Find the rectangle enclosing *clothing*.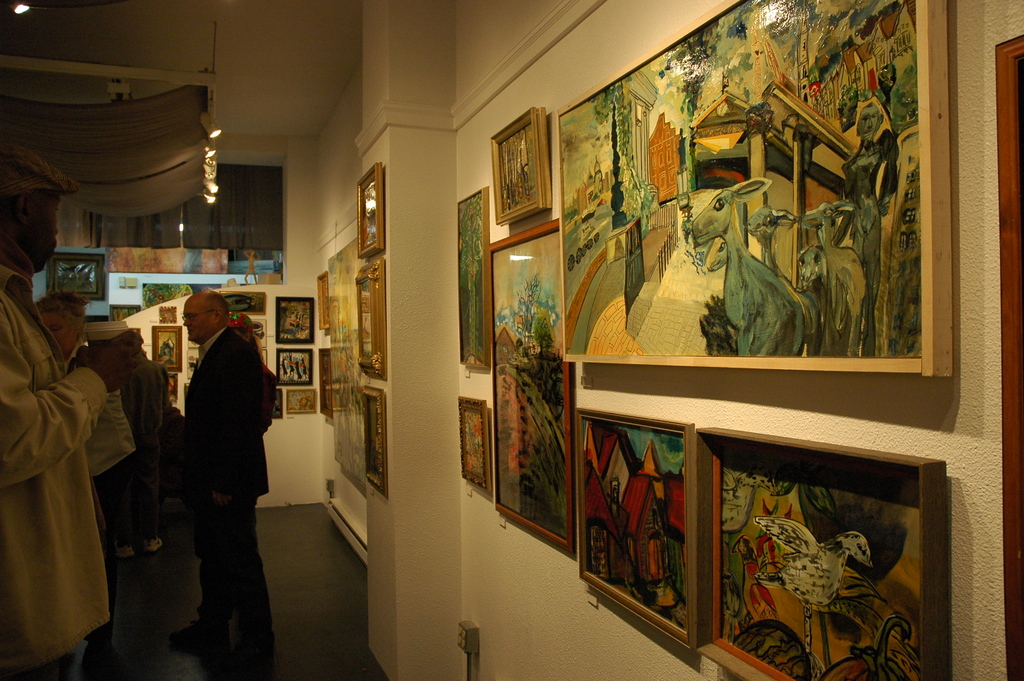
detection(63, 339, 136, 634).
